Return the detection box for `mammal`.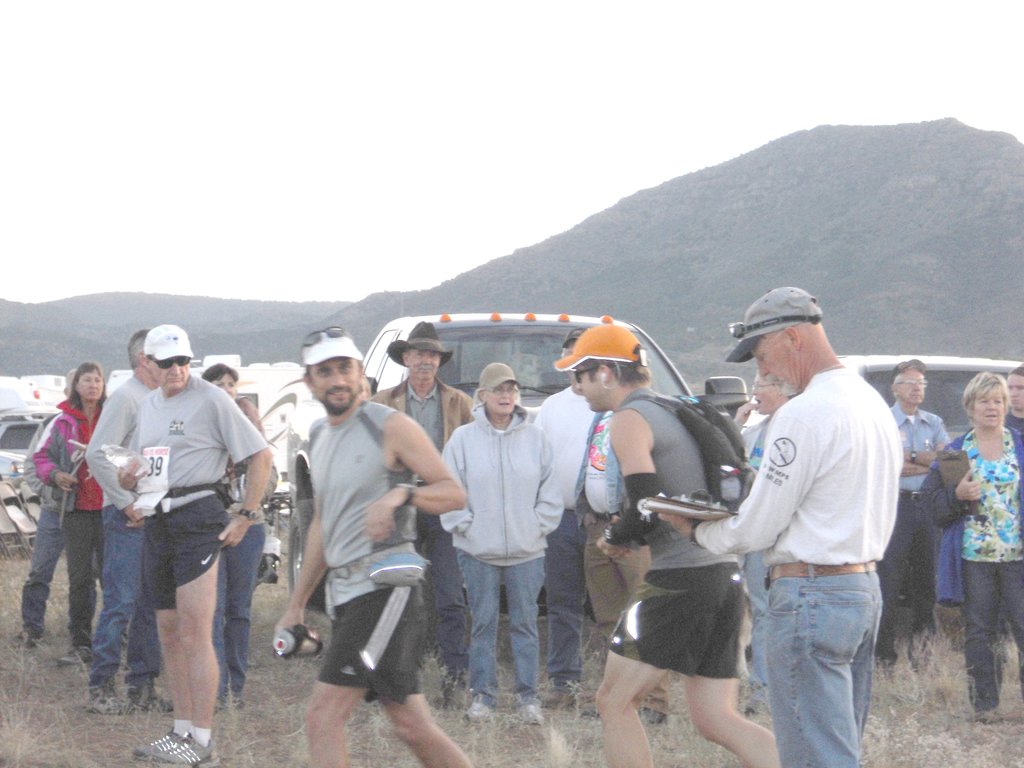
bbox(1004, 365, 1023, 436).
